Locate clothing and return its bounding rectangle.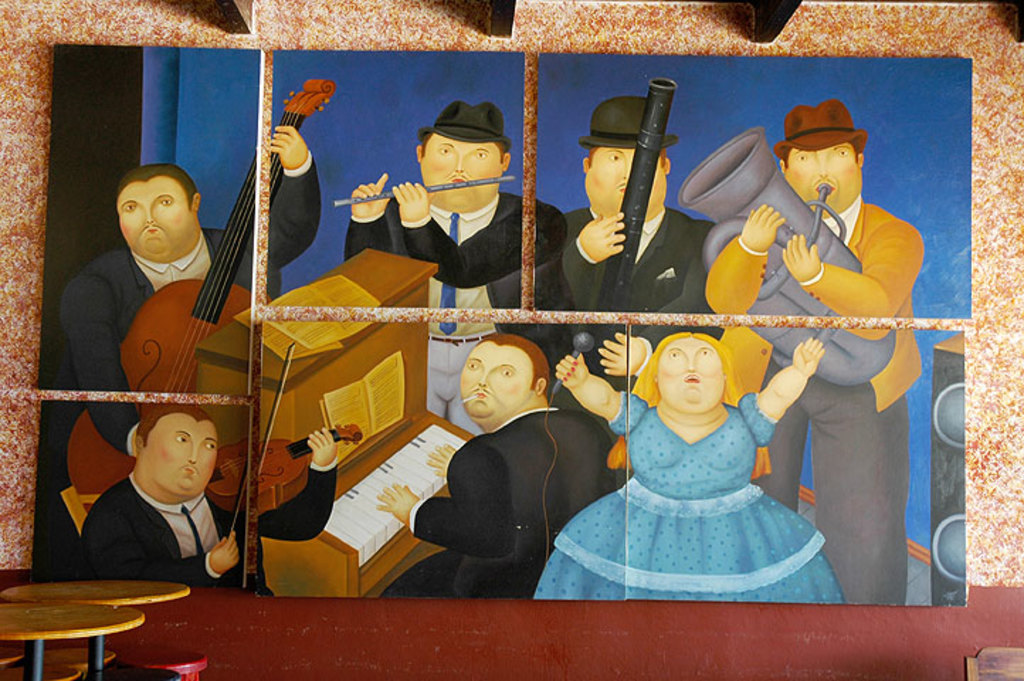
<region>562, 200, 722, 402</region>.
